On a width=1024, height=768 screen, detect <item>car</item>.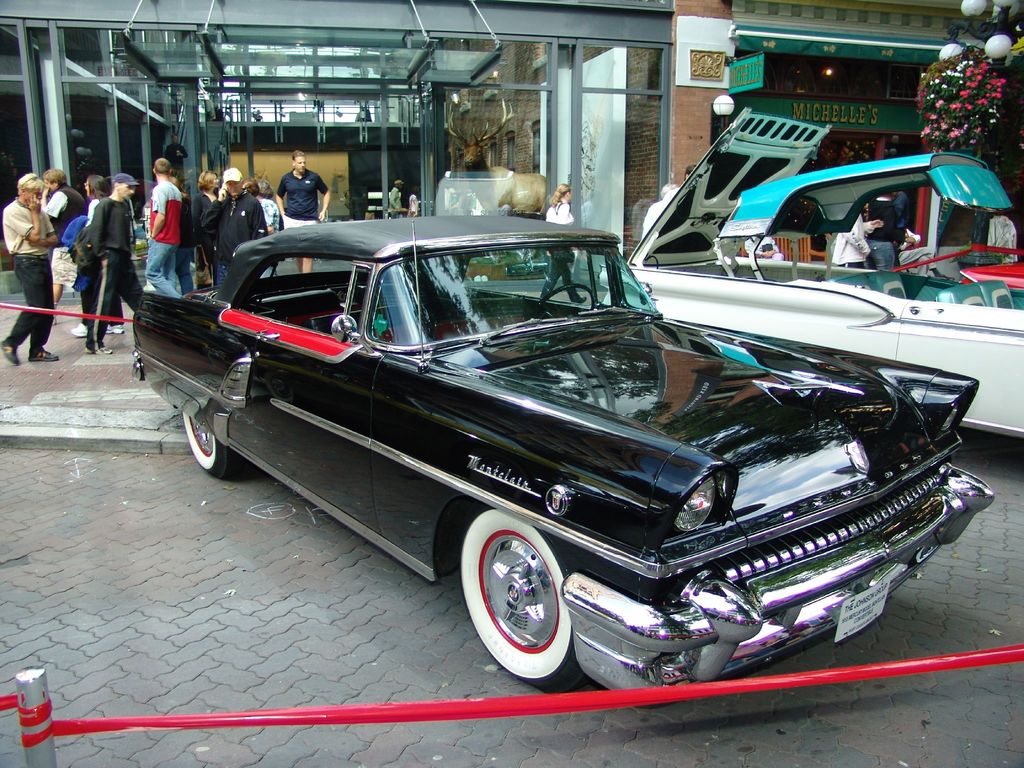
[959,260,1023,288].
